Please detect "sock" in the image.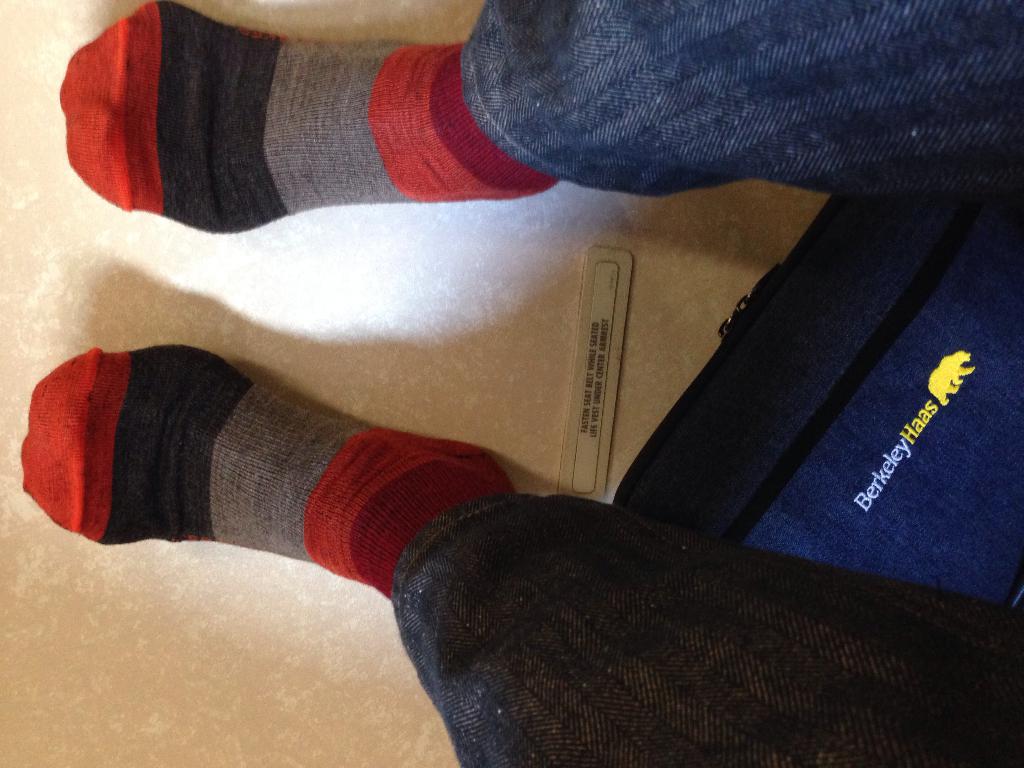
detection(18, 338, 514, 601).
